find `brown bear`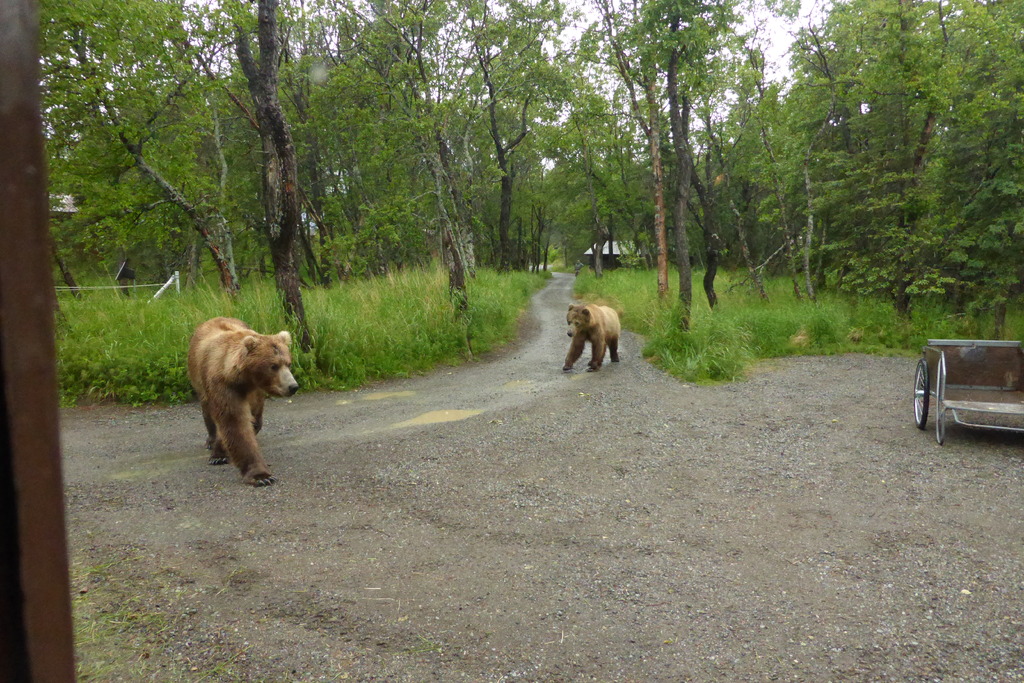
561,302,623,372
